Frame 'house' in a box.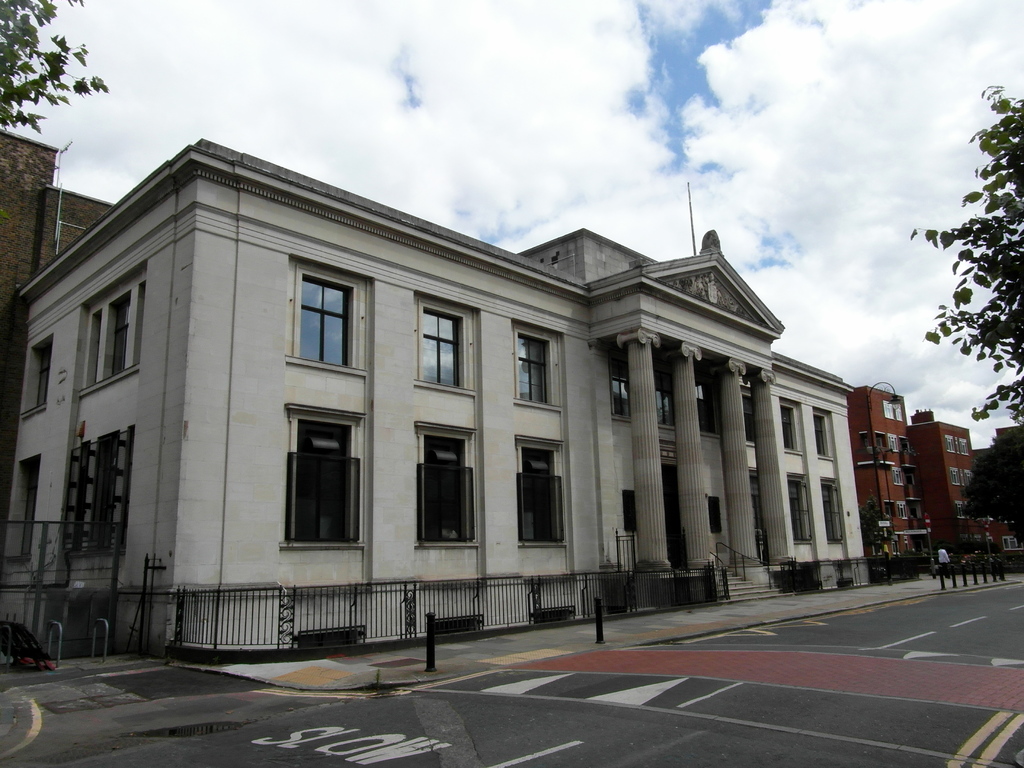
<region>2, 125, 111, 519</region>.
